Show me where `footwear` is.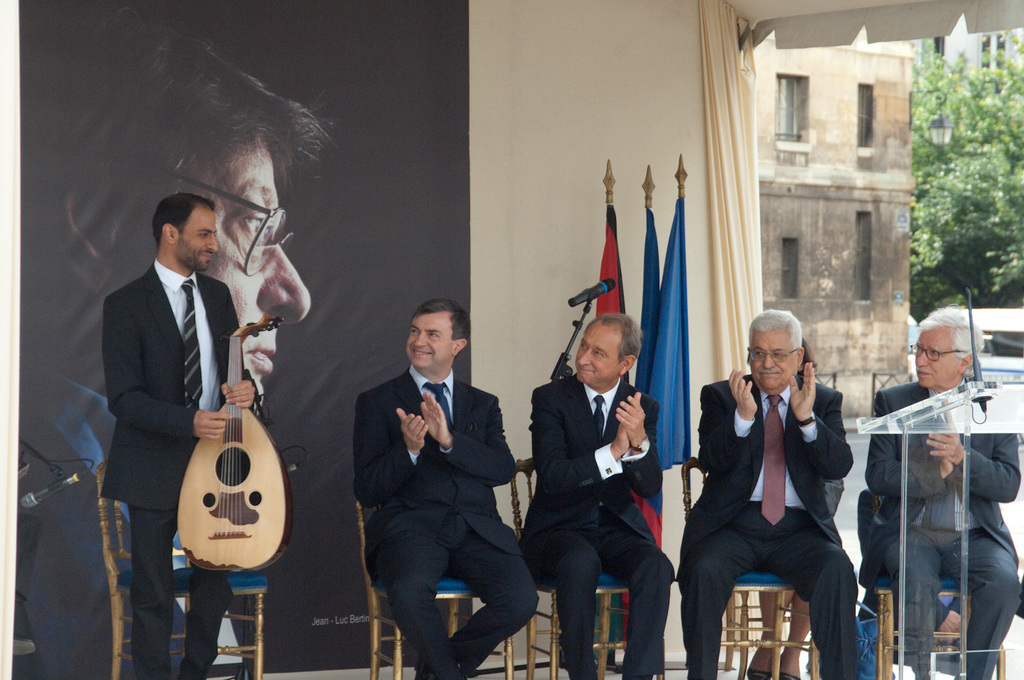
`footwear` is at {"x1": 745, "y1": 667, "x2": 774, "y2": 679}.
